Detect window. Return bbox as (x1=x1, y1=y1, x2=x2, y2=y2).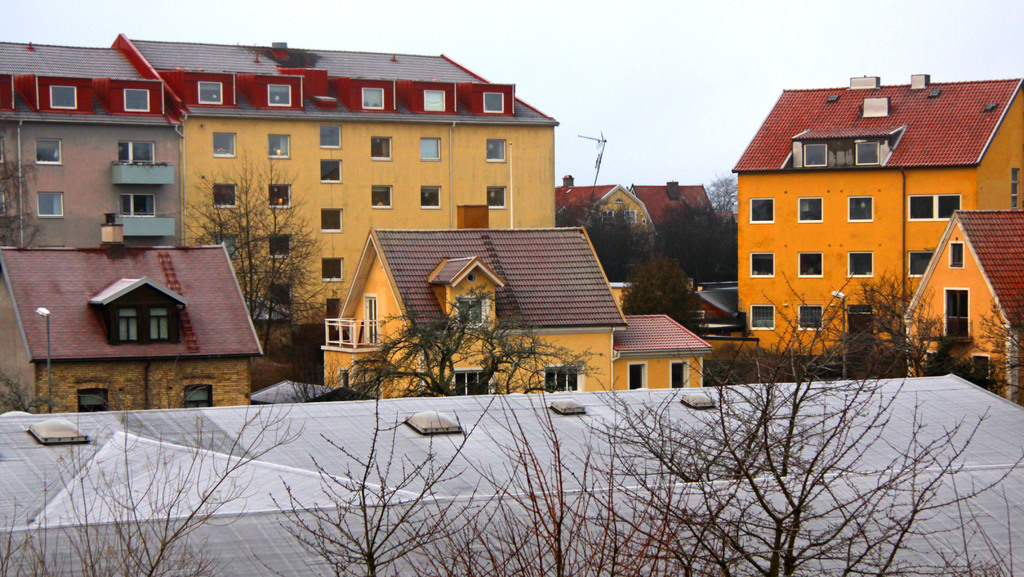
(x1=849, y1=196, x2=872, y2=225).
